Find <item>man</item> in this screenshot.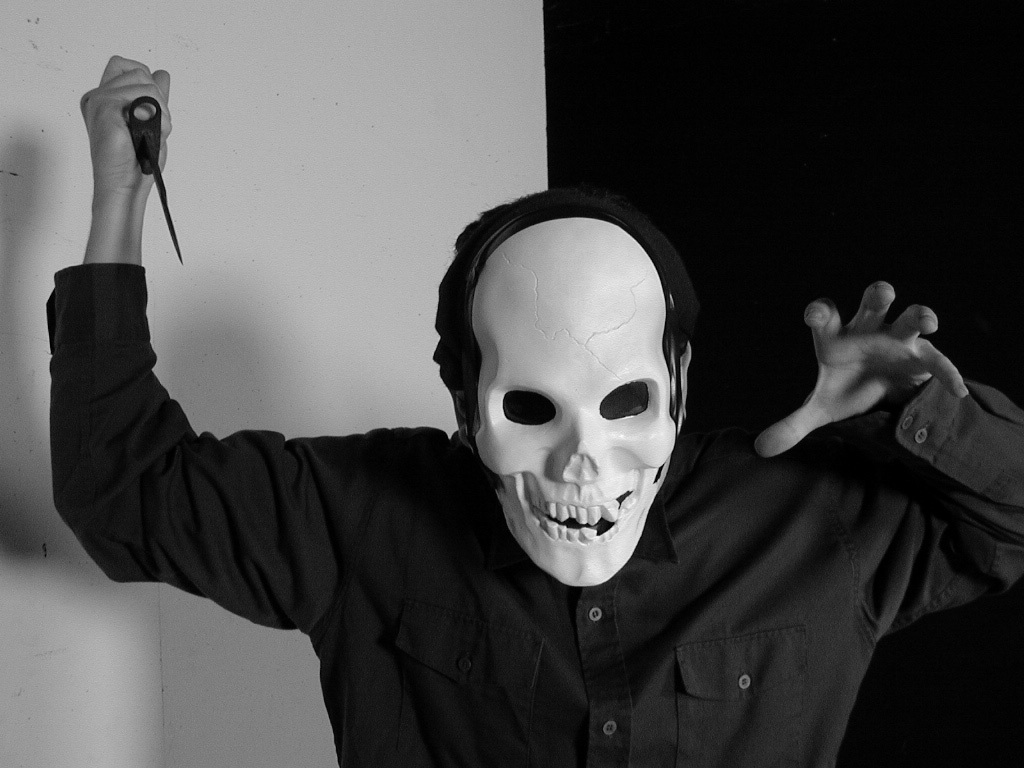
The bounding box for <item>man</item> is locate(51, 53, 1023, 767).
